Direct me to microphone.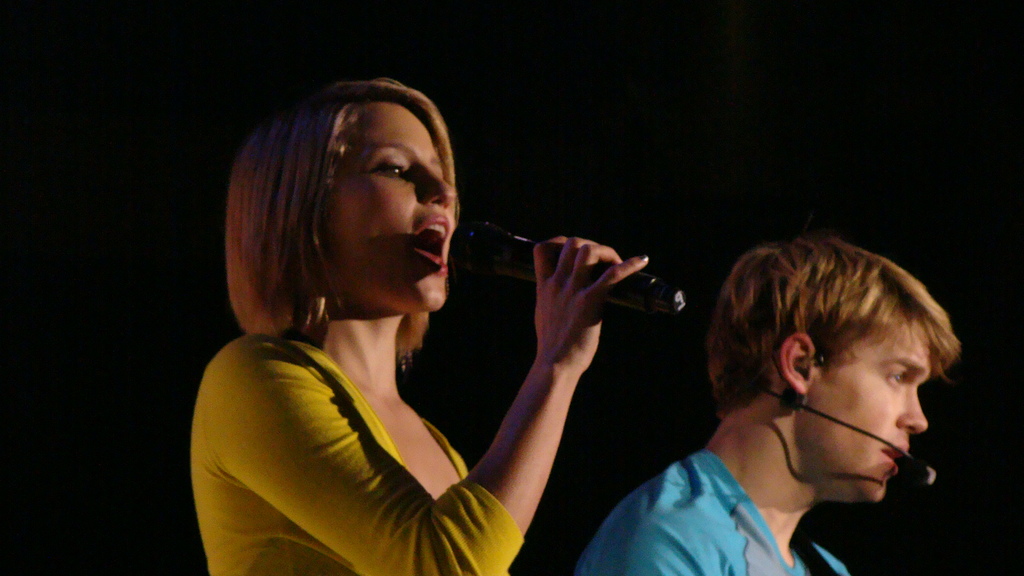
Direction: 442 215 691 318.
